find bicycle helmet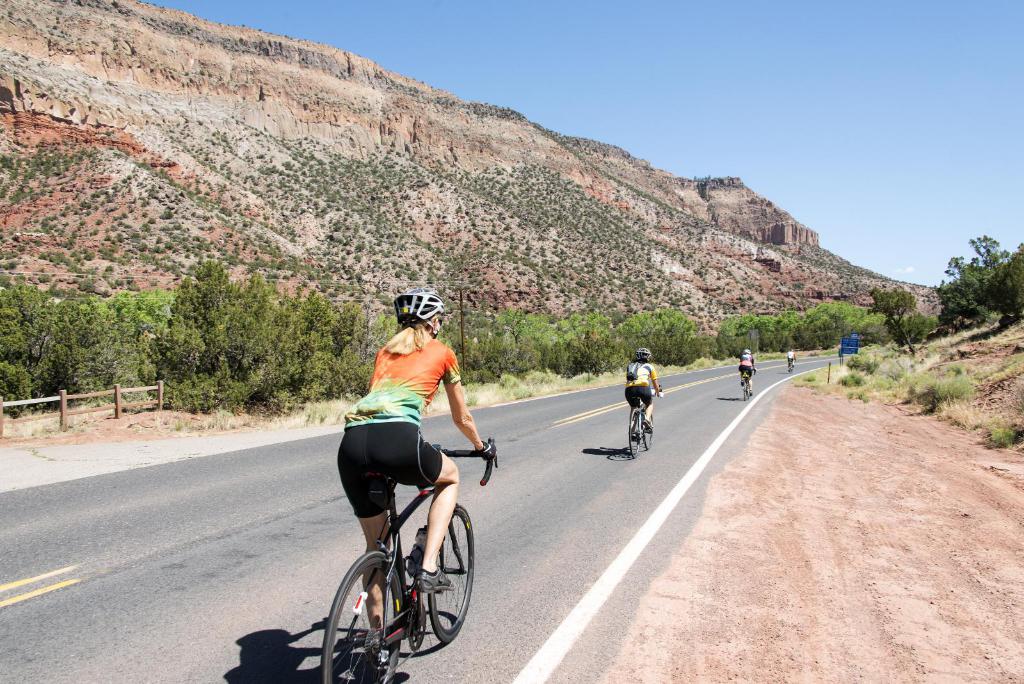
bbox=[390, 291, 435, 330]
